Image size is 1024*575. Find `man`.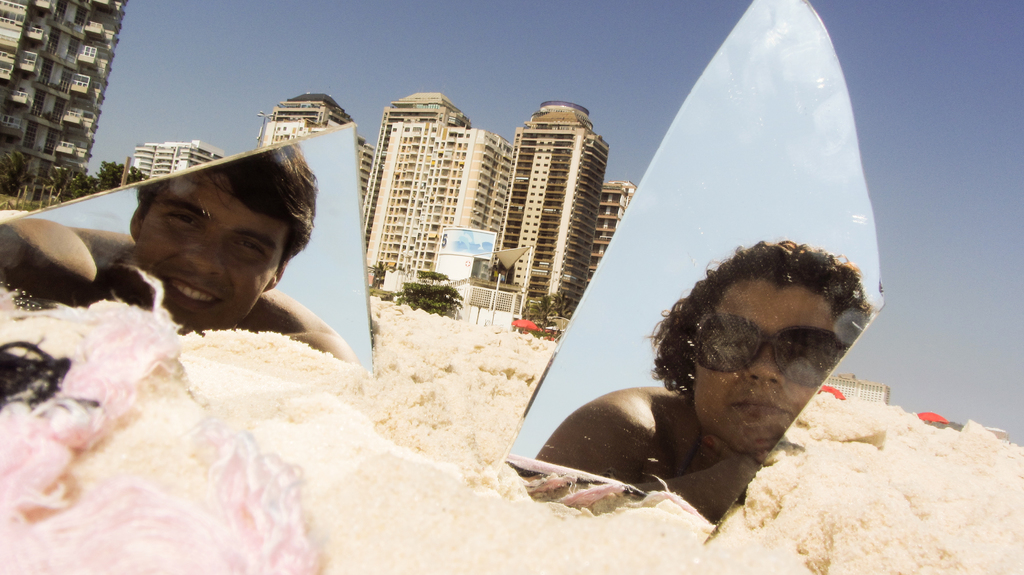
532,240,884,524.
